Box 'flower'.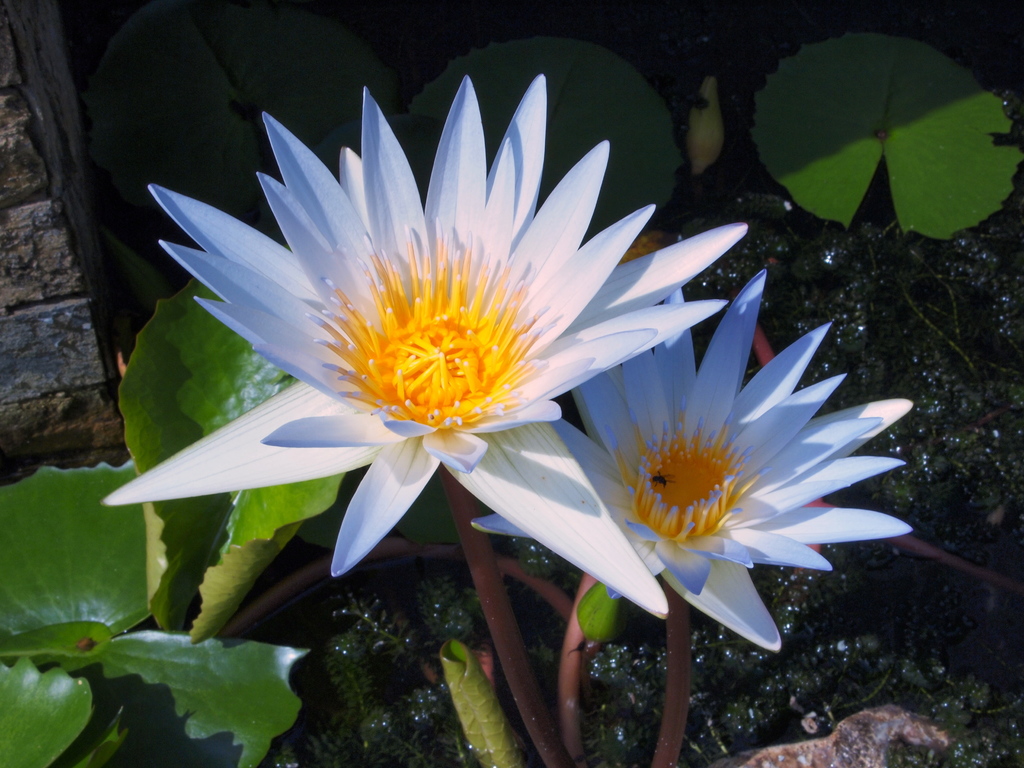
box(97, 71, 748, 621).
